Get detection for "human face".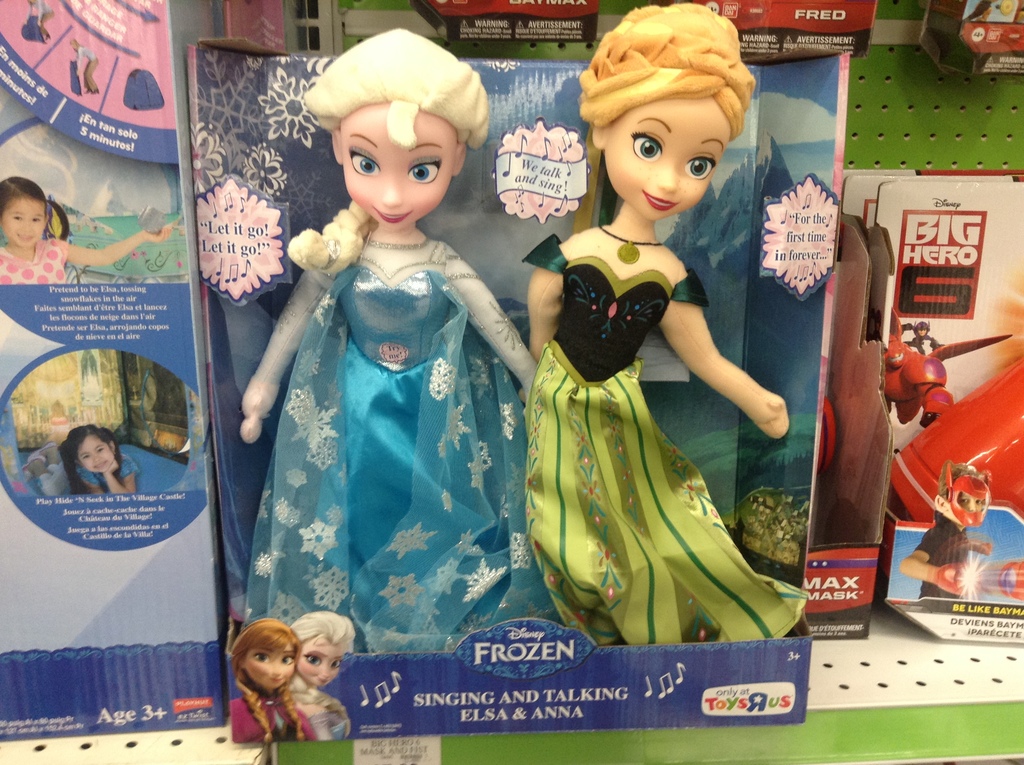
Detection: left=296, top=641, right=346, bottom=686.
